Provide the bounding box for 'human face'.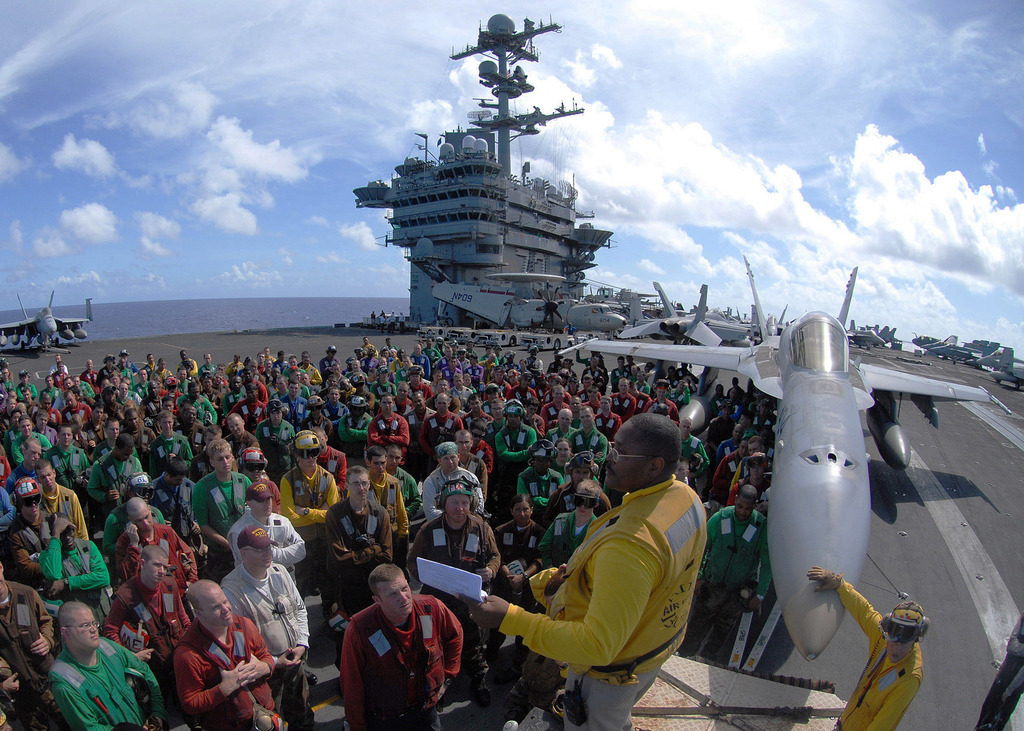
select_region(184, 406, 196, 426).
